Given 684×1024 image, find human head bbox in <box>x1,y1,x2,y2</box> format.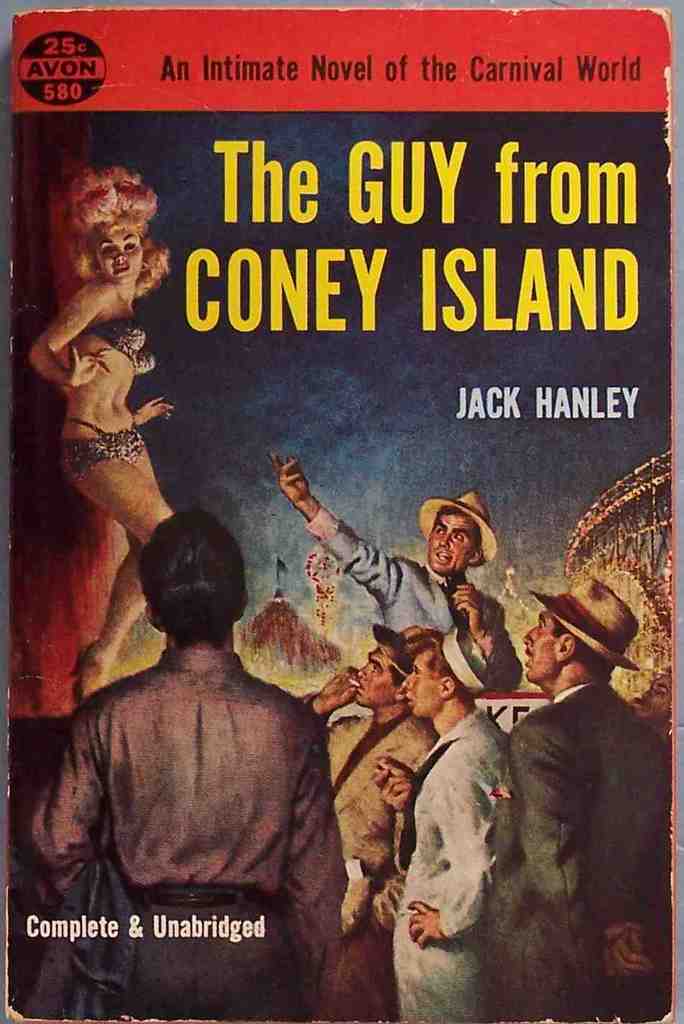
<box>415,493,494,572</box>.
